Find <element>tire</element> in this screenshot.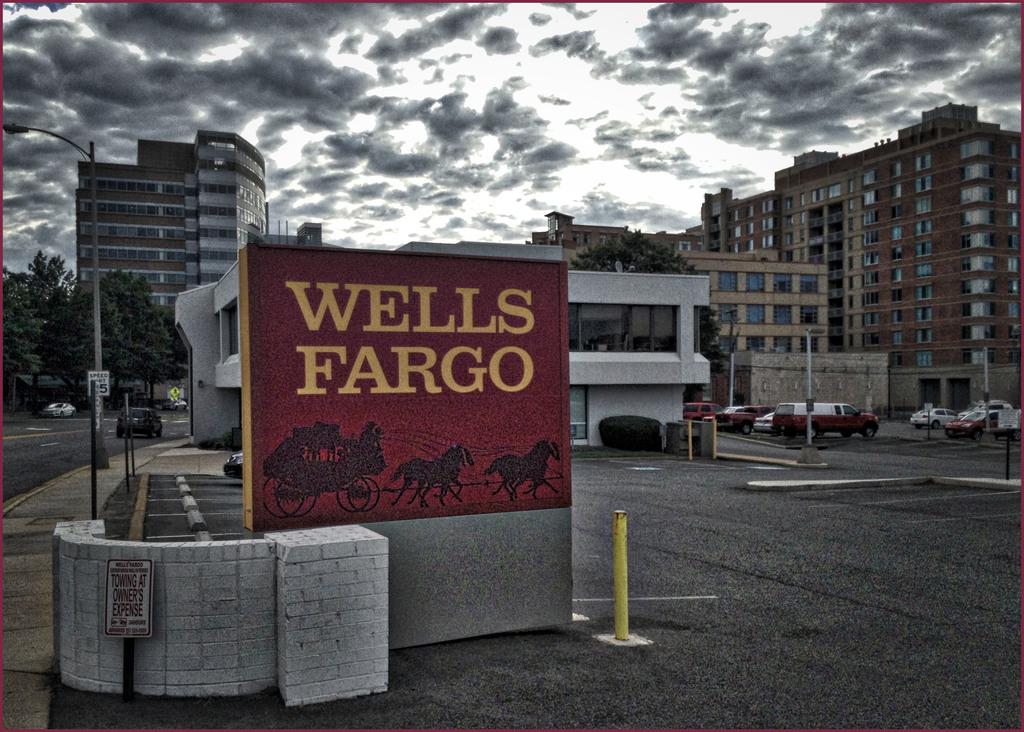
The bounding box for <element>tire</element> is left=273, top=473, right=317, bottom=517.
